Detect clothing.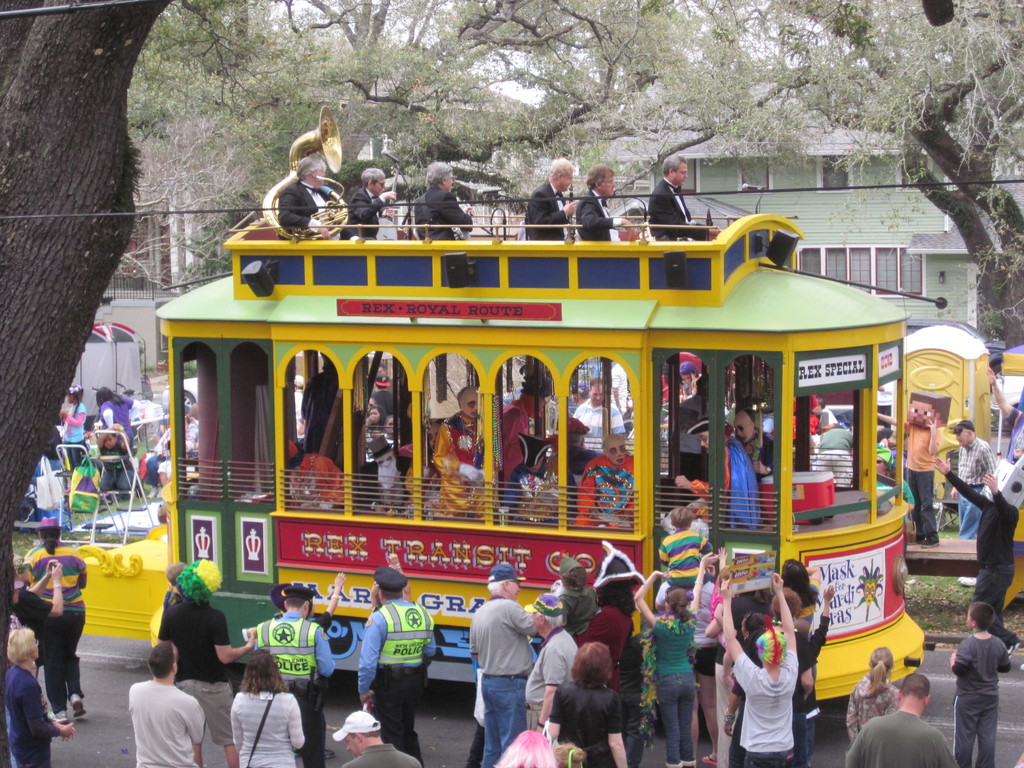
Detected at pyautogui.locateOnScreen(241, 615, 334, 767).
